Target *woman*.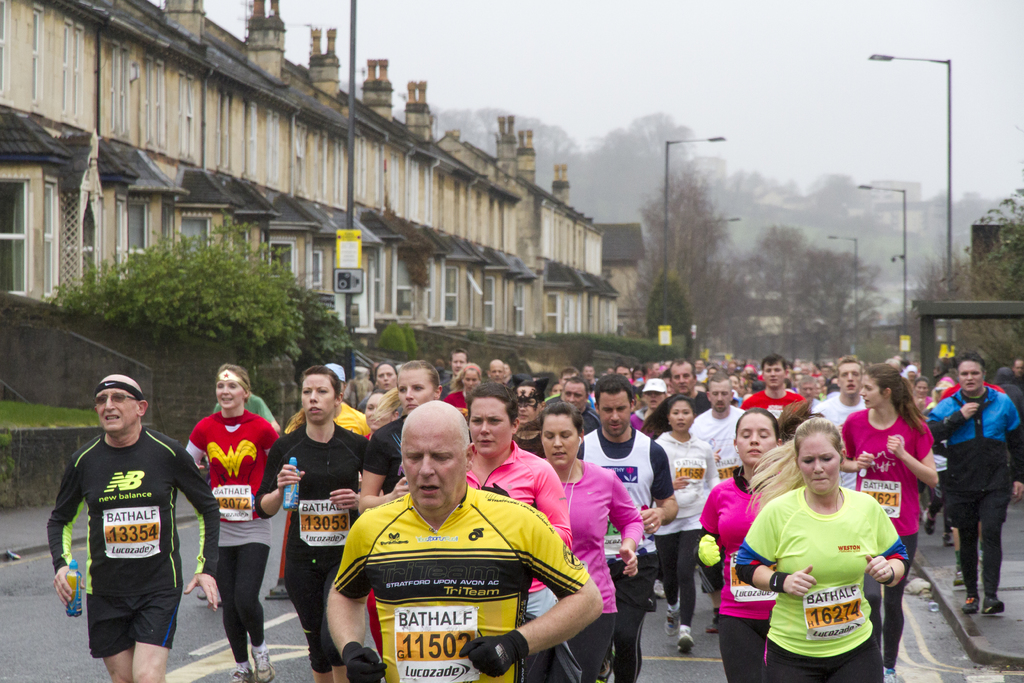
Target region: x1=514, y1=399, x2=644, y2=682.
